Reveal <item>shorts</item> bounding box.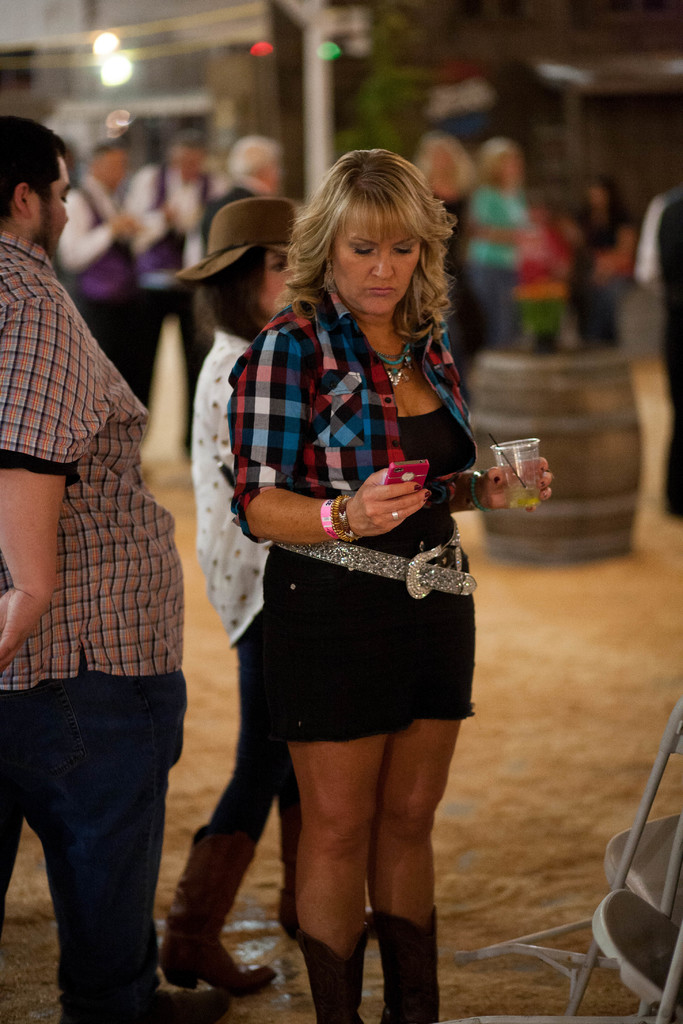
Revealed: (left=258, top=607, right=476, bottom=741).
